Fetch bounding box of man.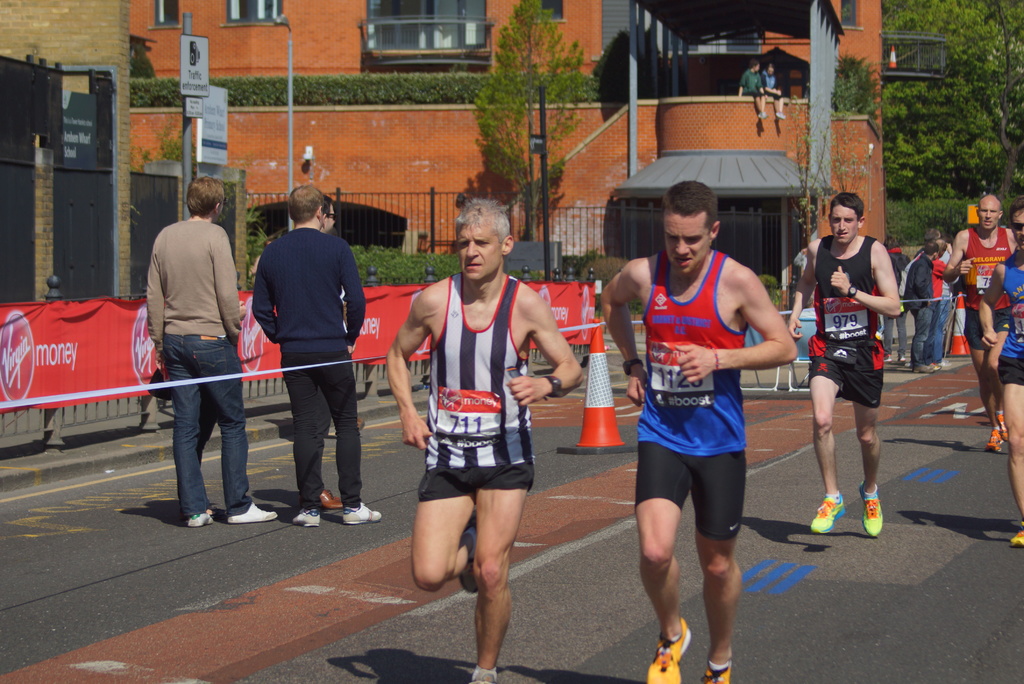
Bbox: box(602, 178, 797, 683).
